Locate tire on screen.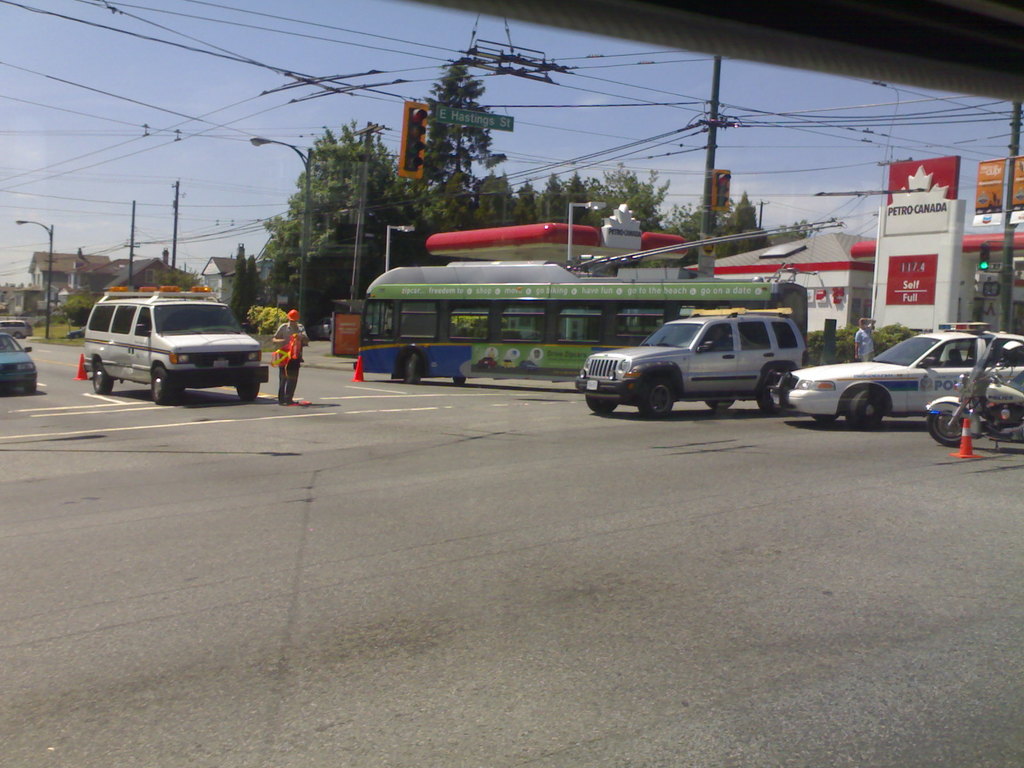
On screen at (left=235, top=381, right=260, bottom=401).
